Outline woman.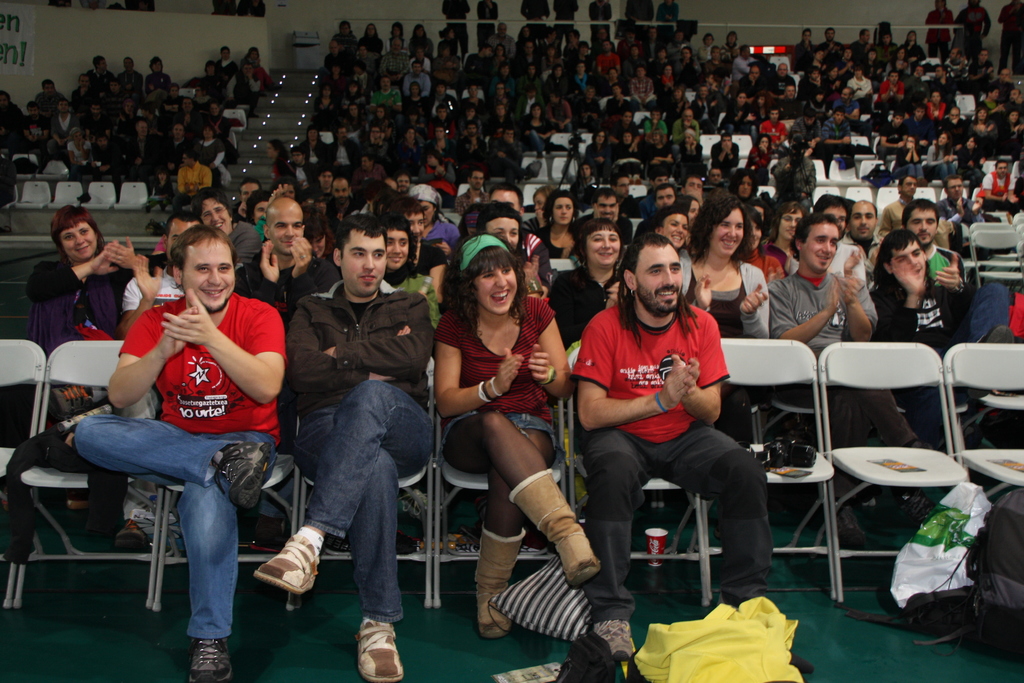
Outline: <bbox>652, 205, 689, 260</bbox>.
